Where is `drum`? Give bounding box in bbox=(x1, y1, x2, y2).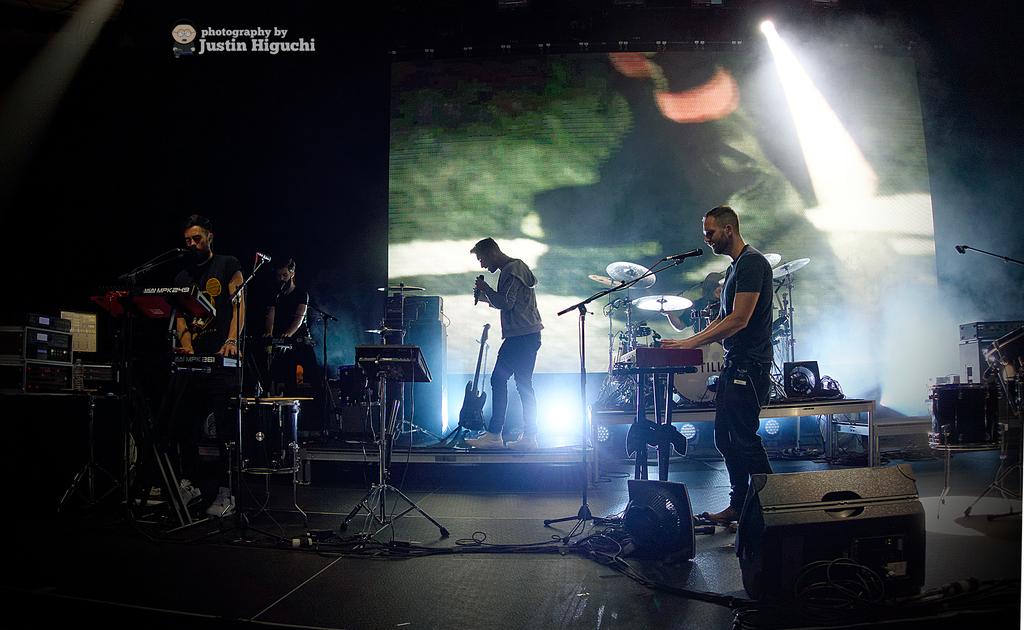
bbox=(239, 401, 301, 474).
